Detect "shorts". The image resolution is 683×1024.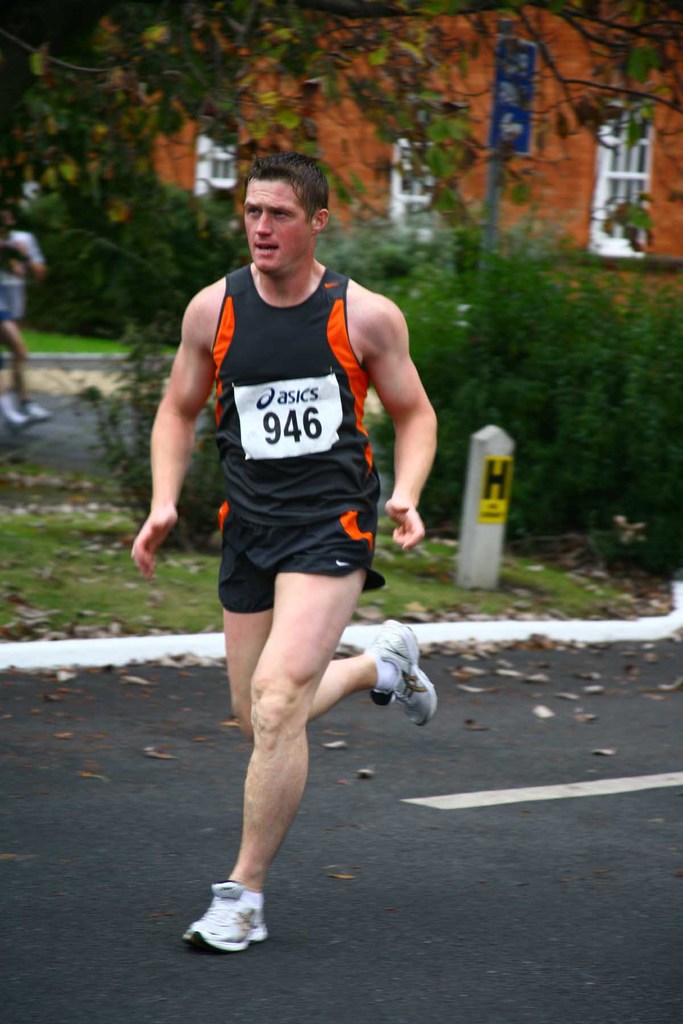
l=197, t=499, r=390, b=598.
